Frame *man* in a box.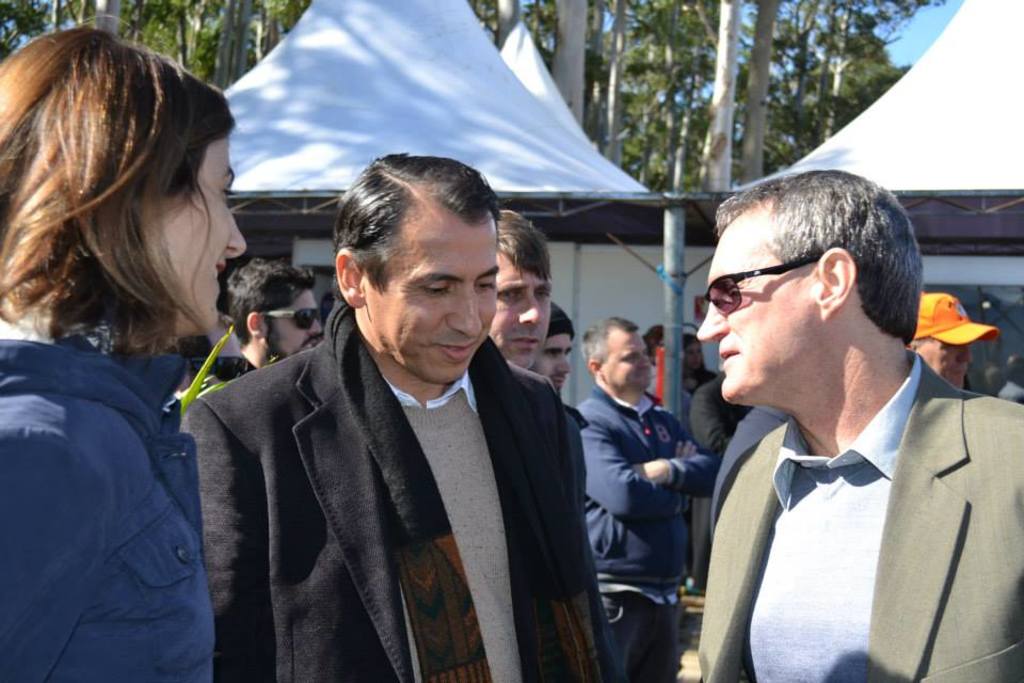
box=[188, 254, 329, 382].
